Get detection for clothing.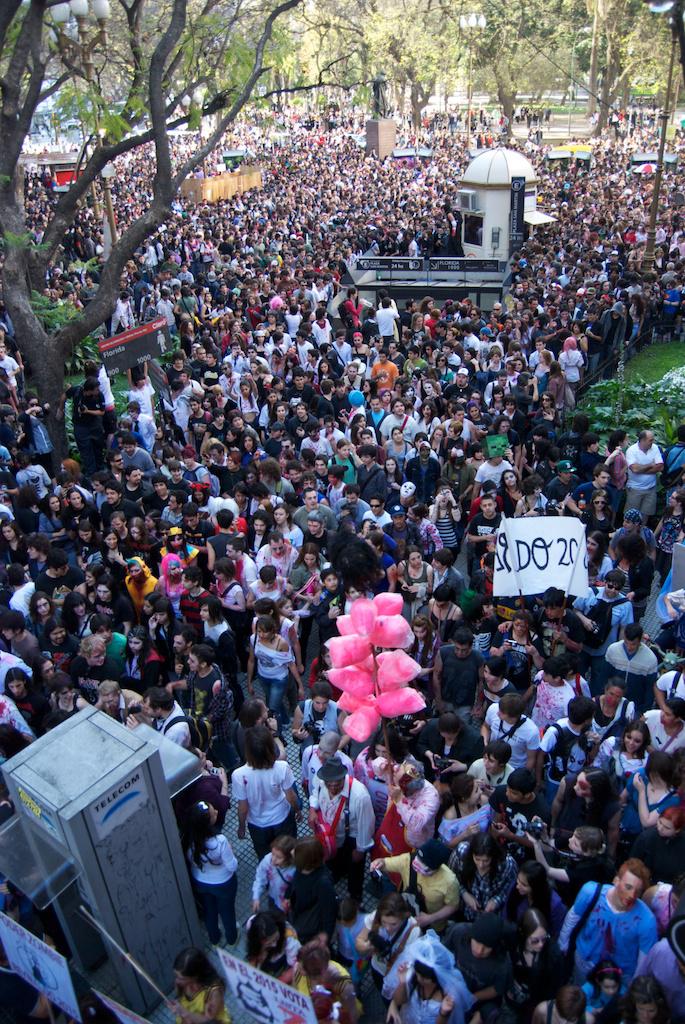
Detection: locate(518, 934, 562, 1016).
